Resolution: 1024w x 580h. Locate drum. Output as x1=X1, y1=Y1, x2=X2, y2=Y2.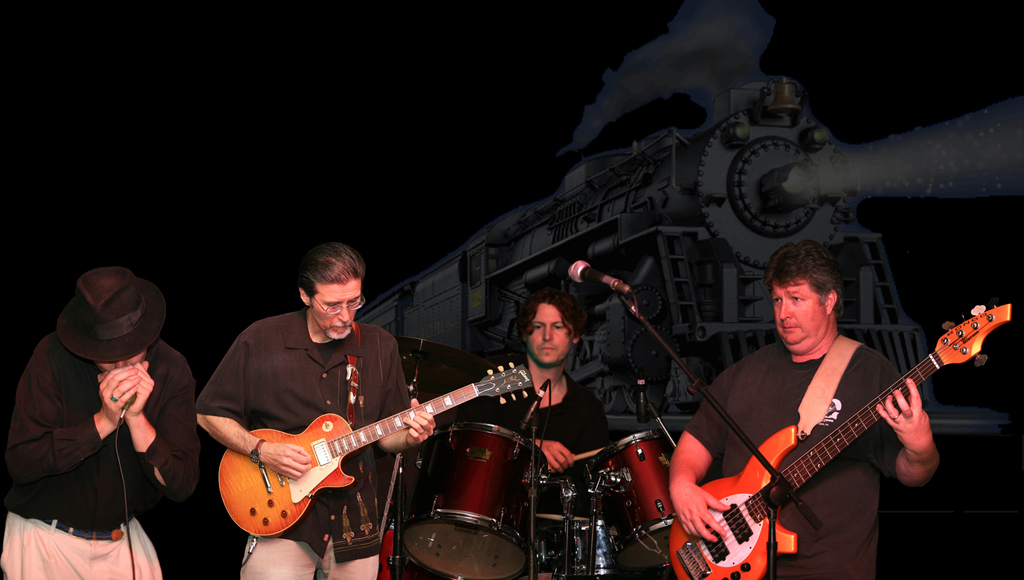
x1=368, y1=313, x2=700, y2=567.
